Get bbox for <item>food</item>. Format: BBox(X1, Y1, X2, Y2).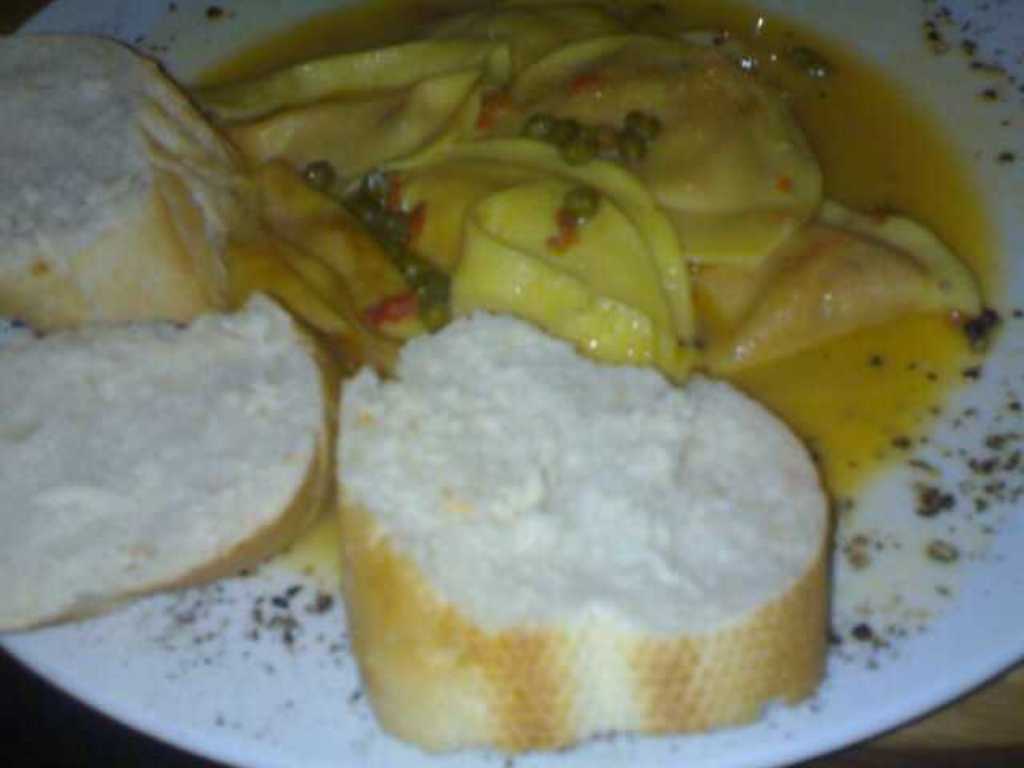
BBox(0, 290, 338, 634).
